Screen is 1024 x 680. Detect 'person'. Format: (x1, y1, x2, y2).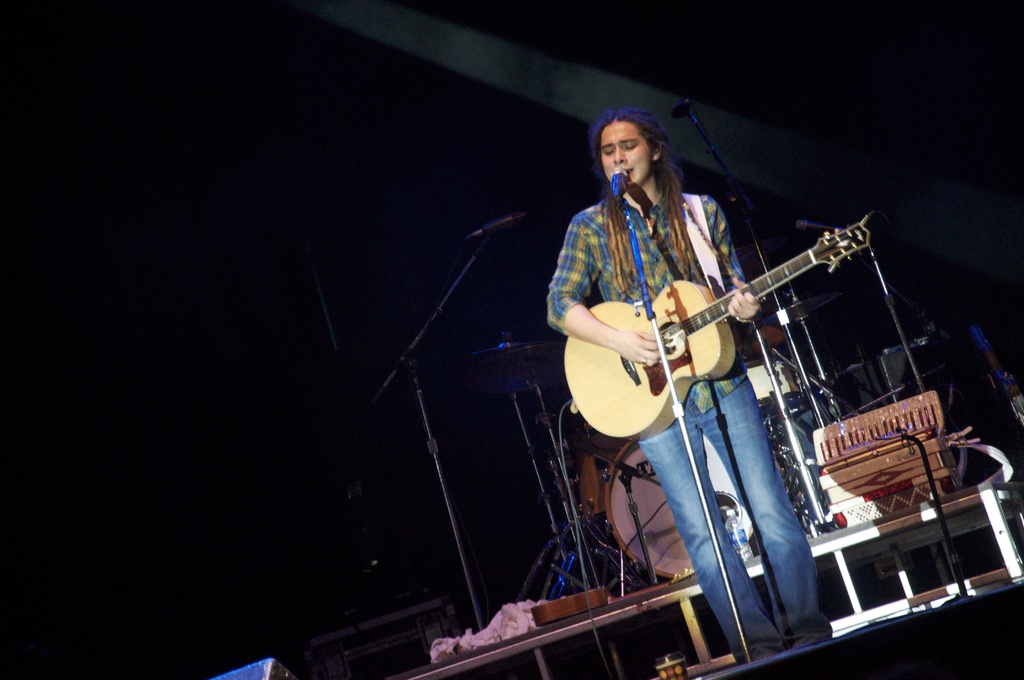
(539, 105, 826, 662).
